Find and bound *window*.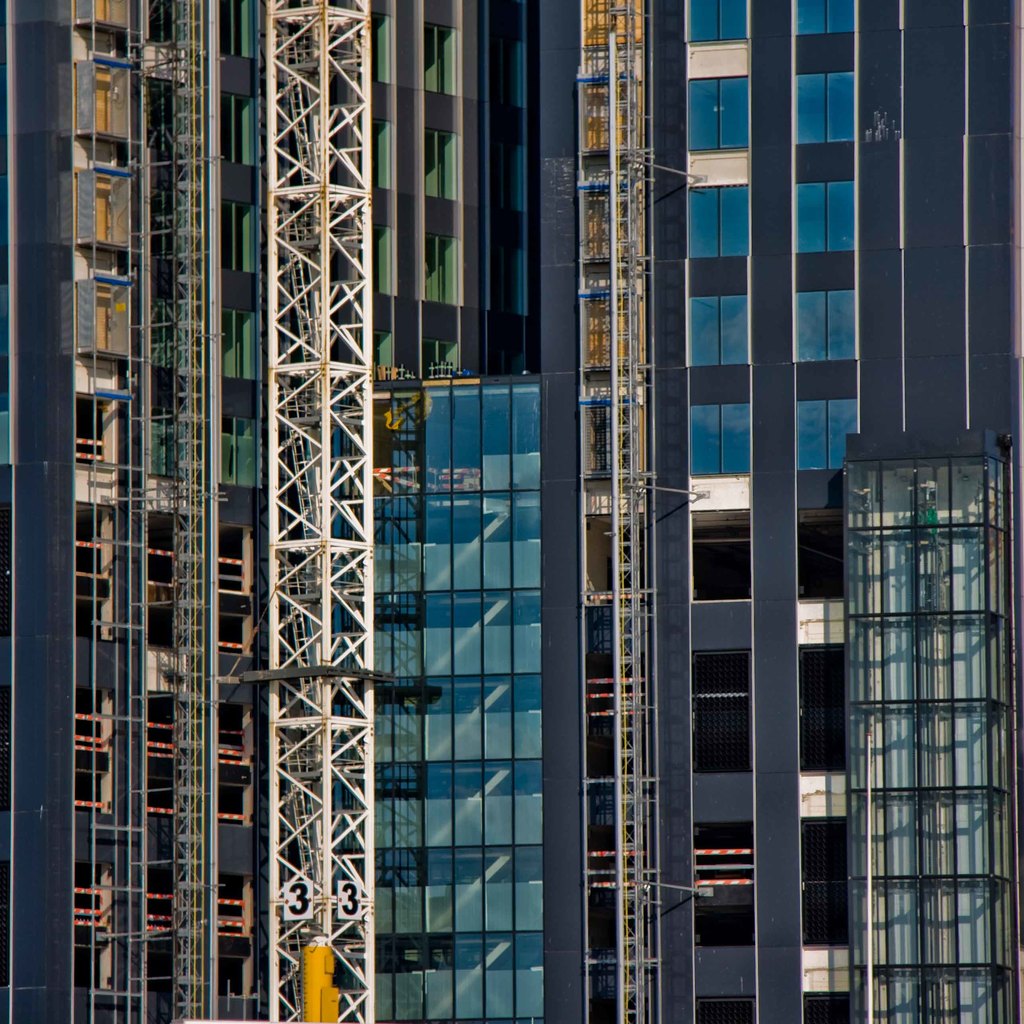
Bound: <region>796, 68, 858, 144</region>.
